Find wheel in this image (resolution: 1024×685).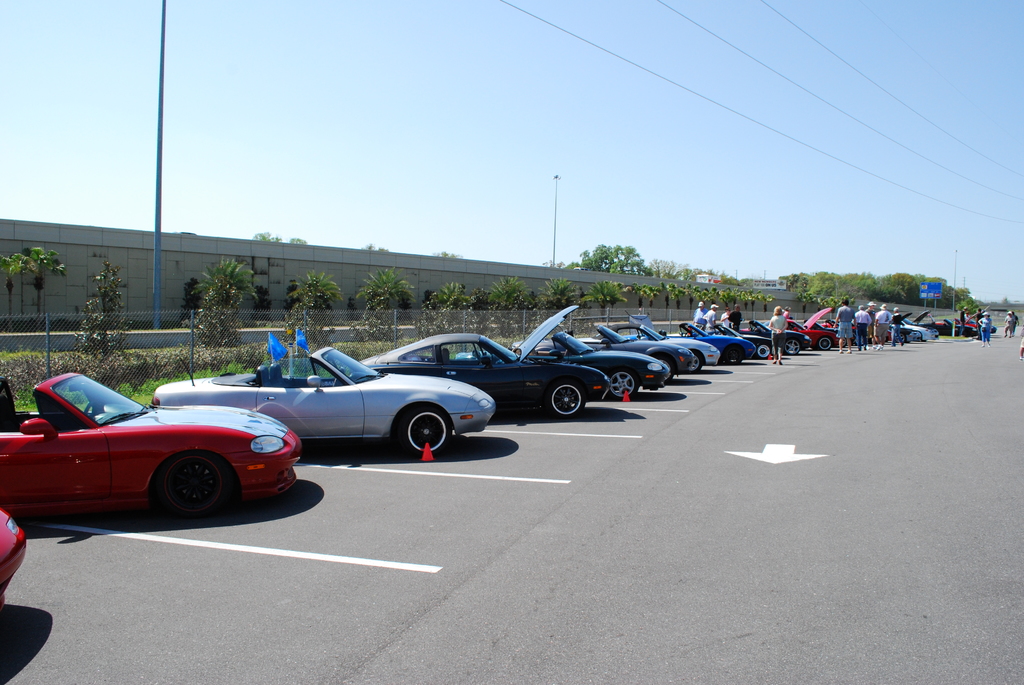
bbox=[609, 368, 639, 400].
